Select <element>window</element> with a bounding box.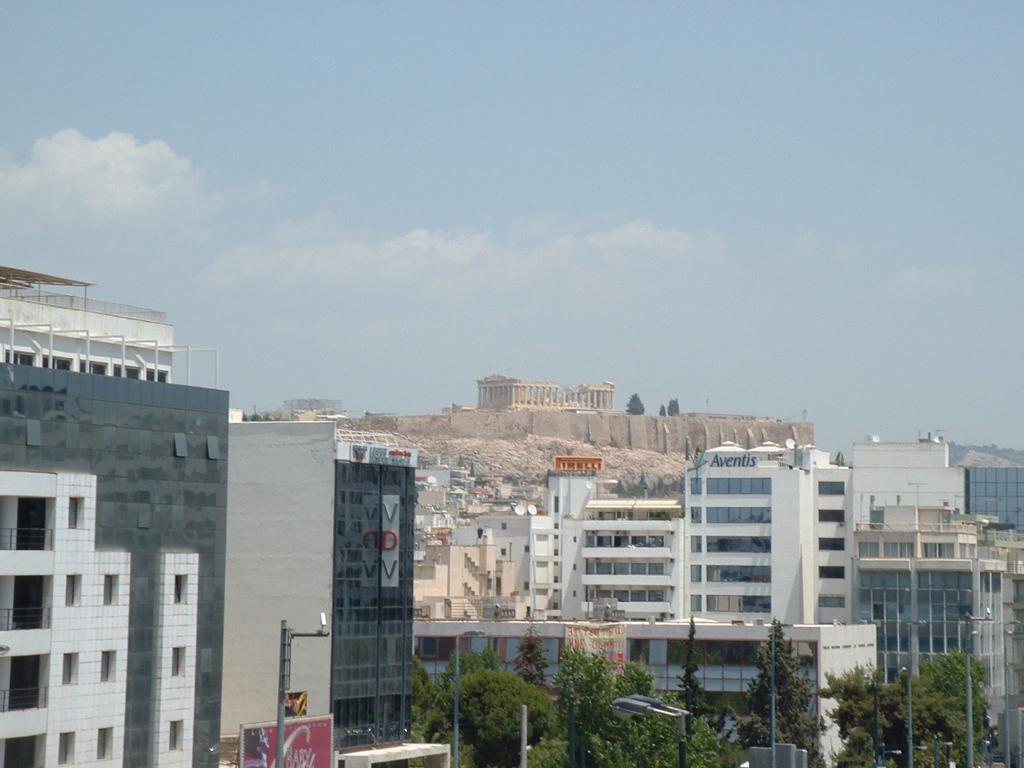
<bbox>691, 536, 698, 554</bbox>.
